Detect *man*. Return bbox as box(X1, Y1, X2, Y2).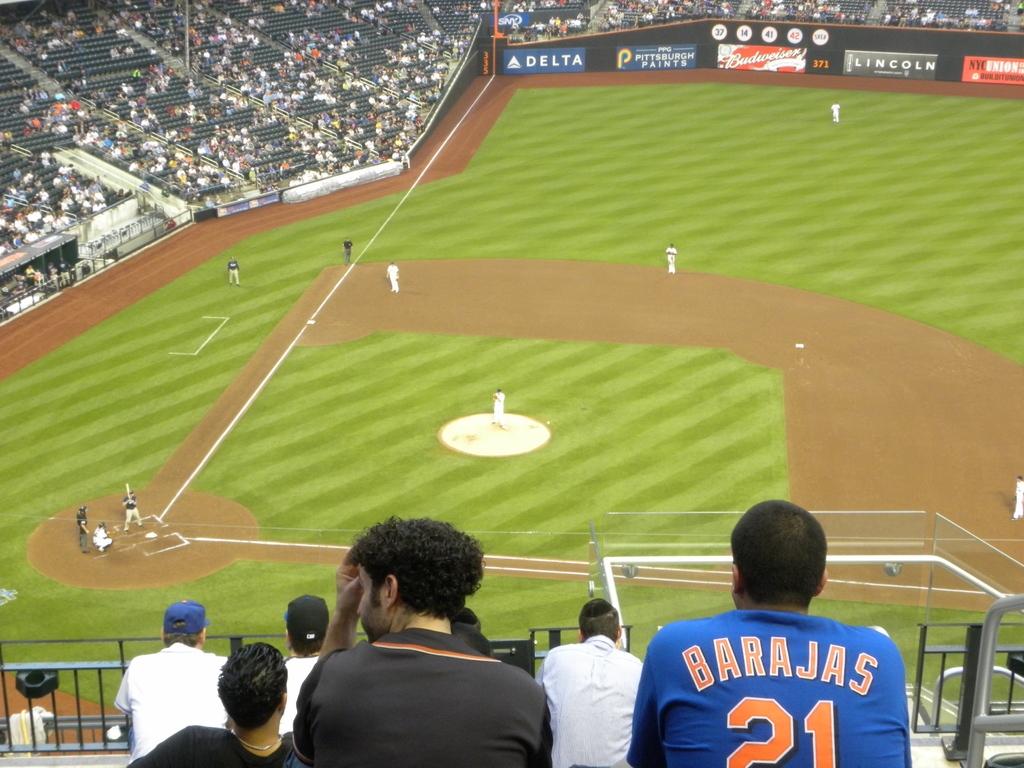
box(34, 187, 50, 202).
